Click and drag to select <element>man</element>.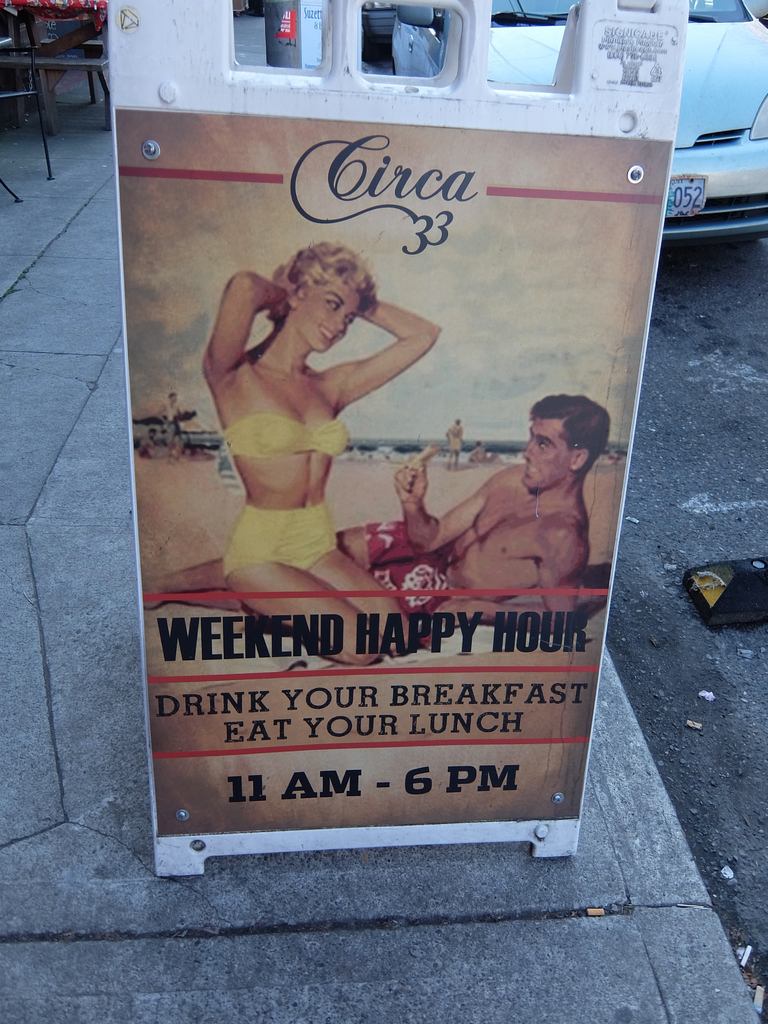
Selection: bbox=(136, 426, 154, 462).
